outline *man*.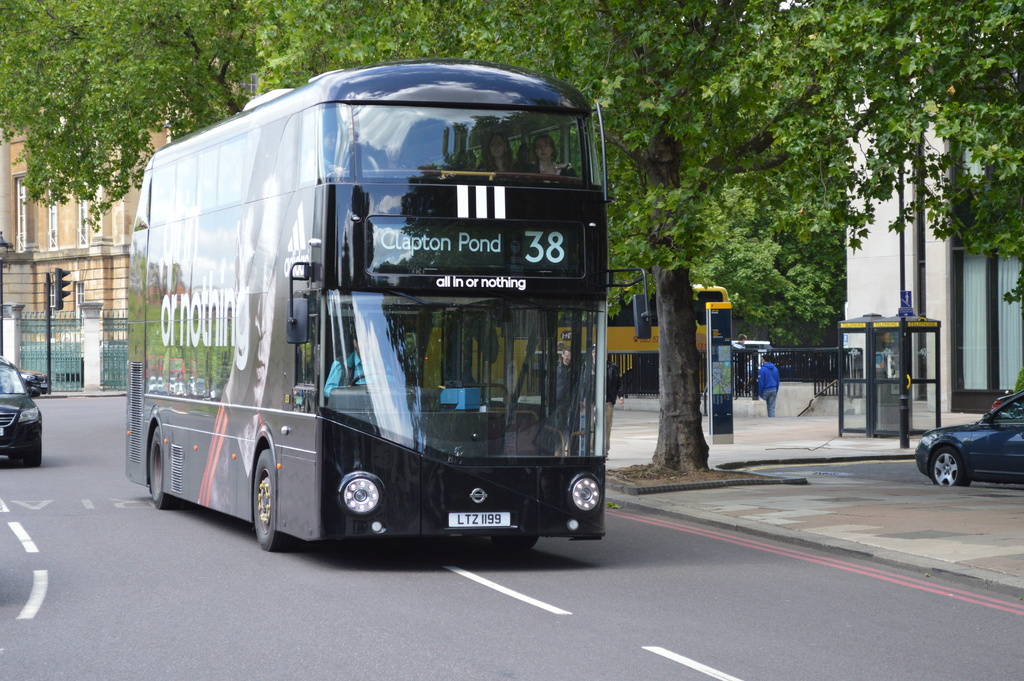
Outline: <box>323,320,401,399</box>.
